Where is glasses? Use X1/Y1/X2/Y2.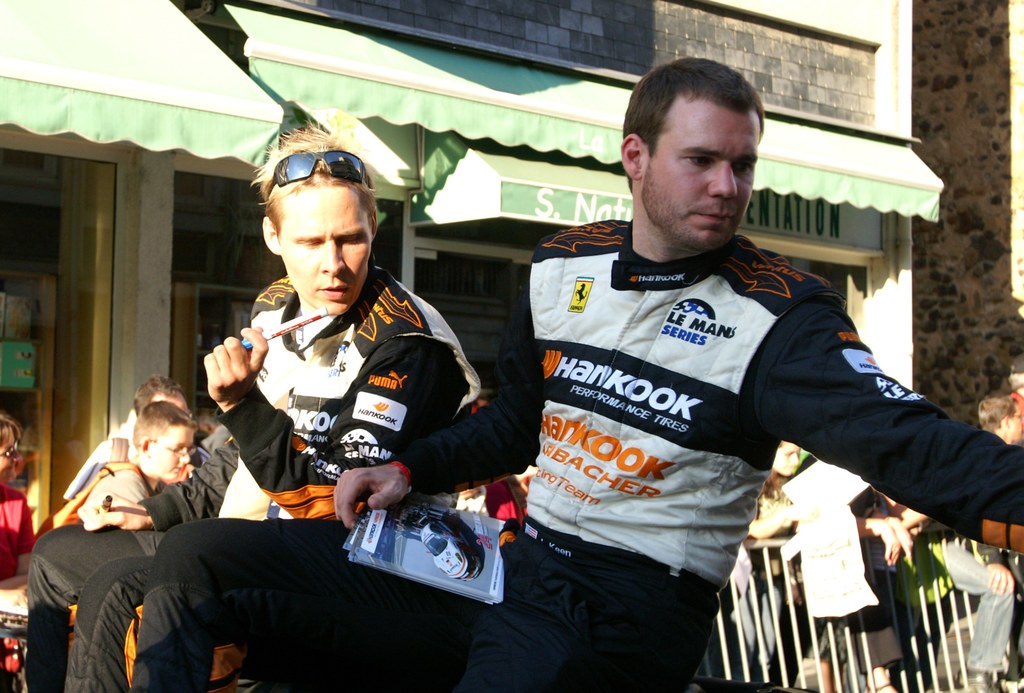
1/441/25/459.
